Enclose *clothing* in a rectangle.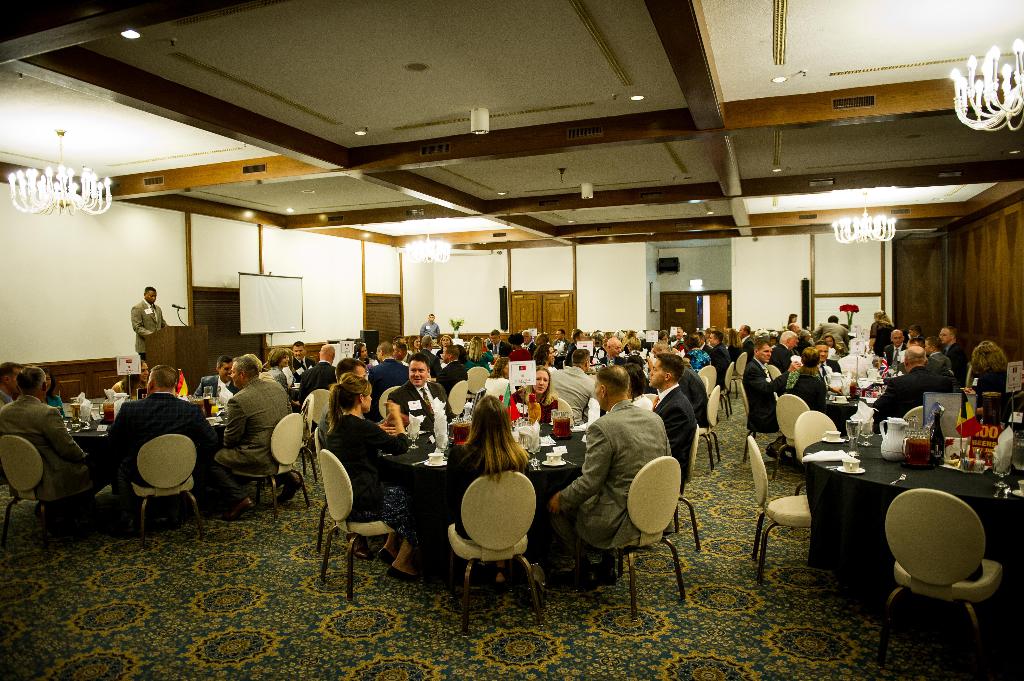
318,422,437,533.
